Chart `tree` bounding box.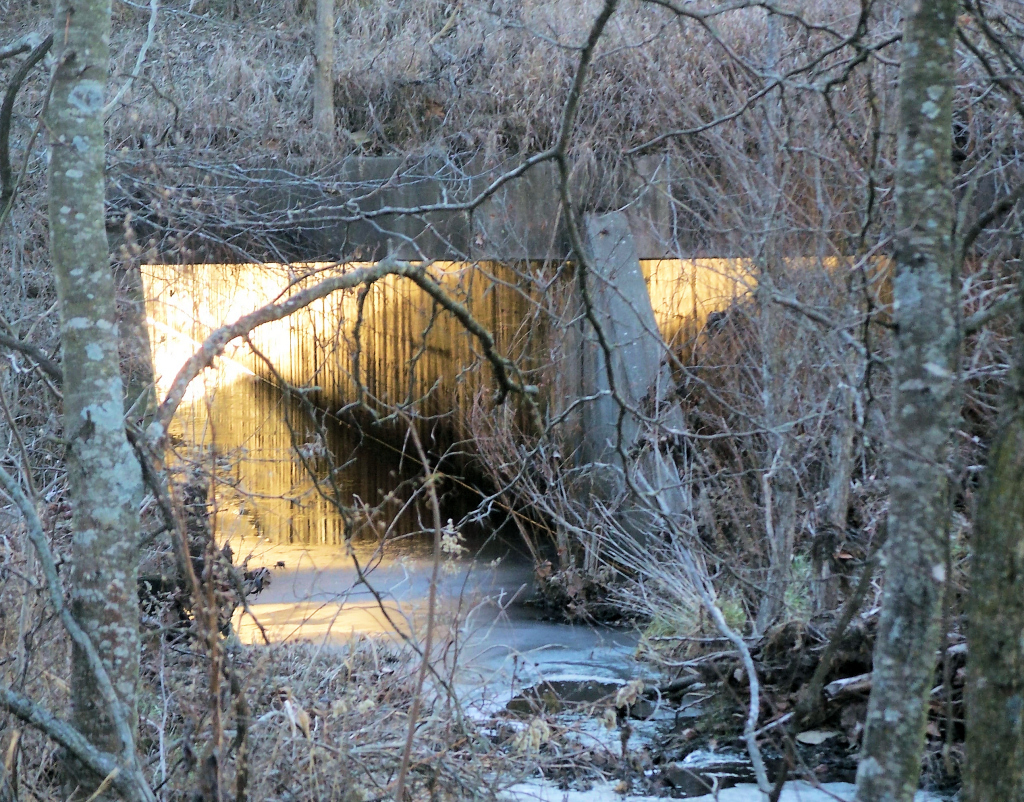
Charted: BBox(0, 0, 1015, 798).
